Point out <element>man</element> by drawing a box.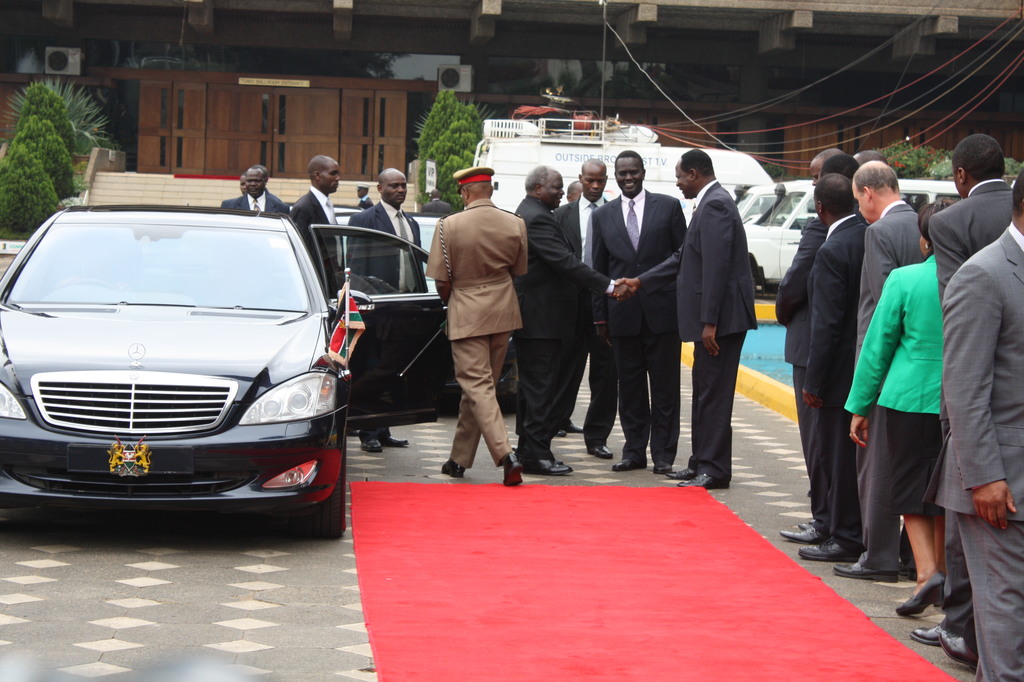
[237,170,256,197].
